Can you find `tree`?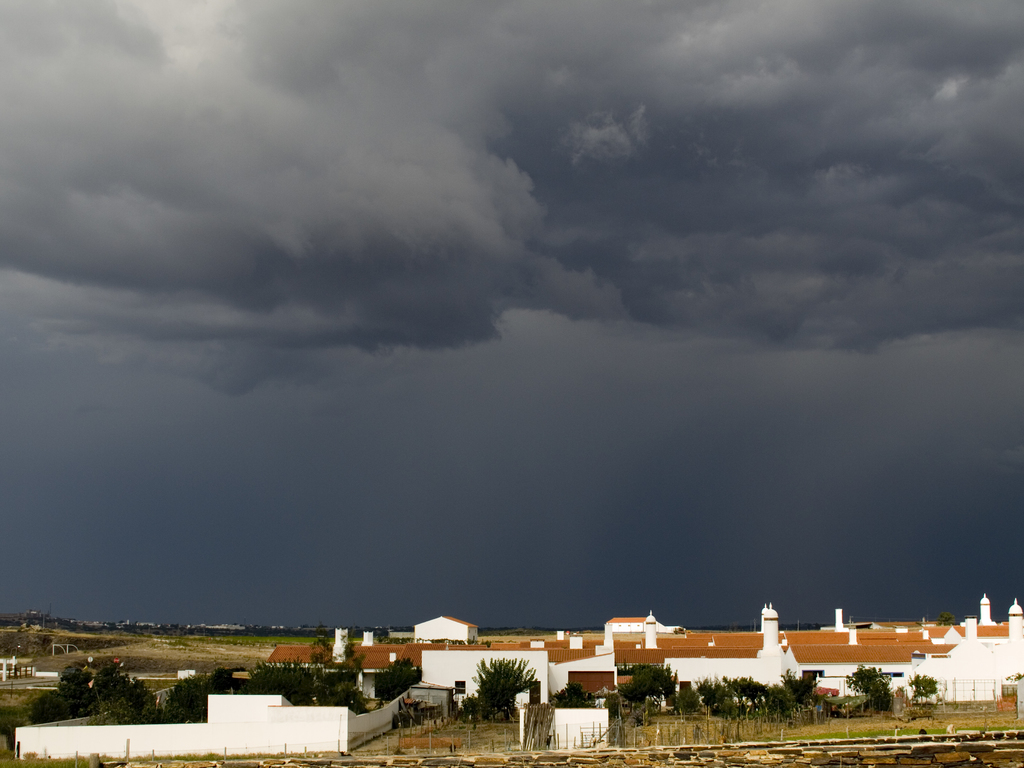
Yes, bounding box: (left=663, top=680, right=701, bottom=713).
